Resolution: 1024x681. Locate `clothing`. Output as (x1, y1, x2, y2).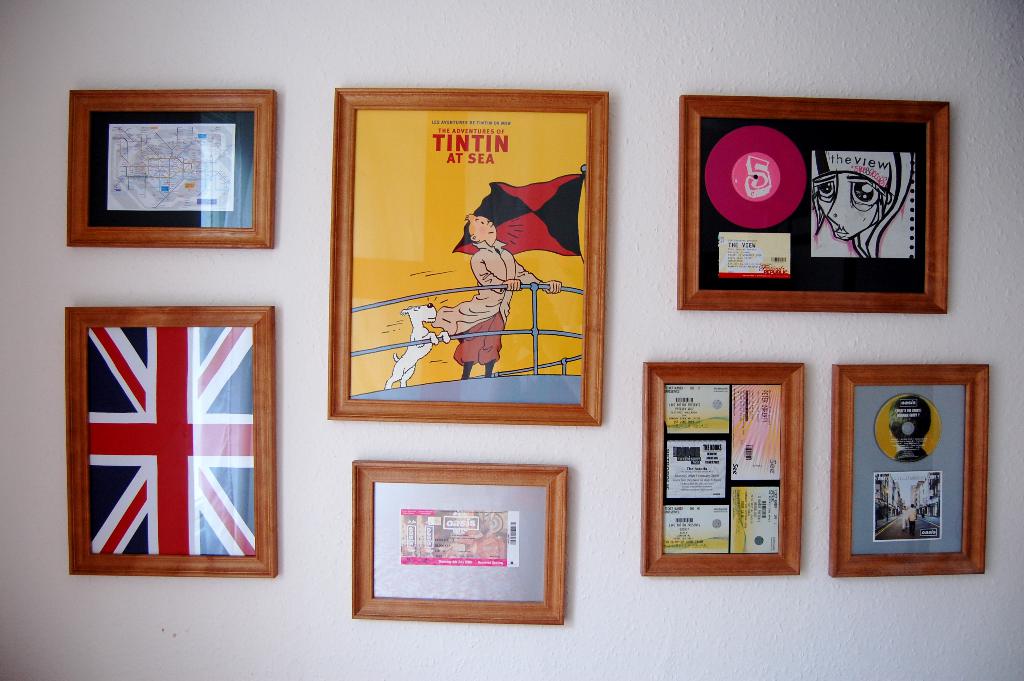
(428, 242, 540, 333).
